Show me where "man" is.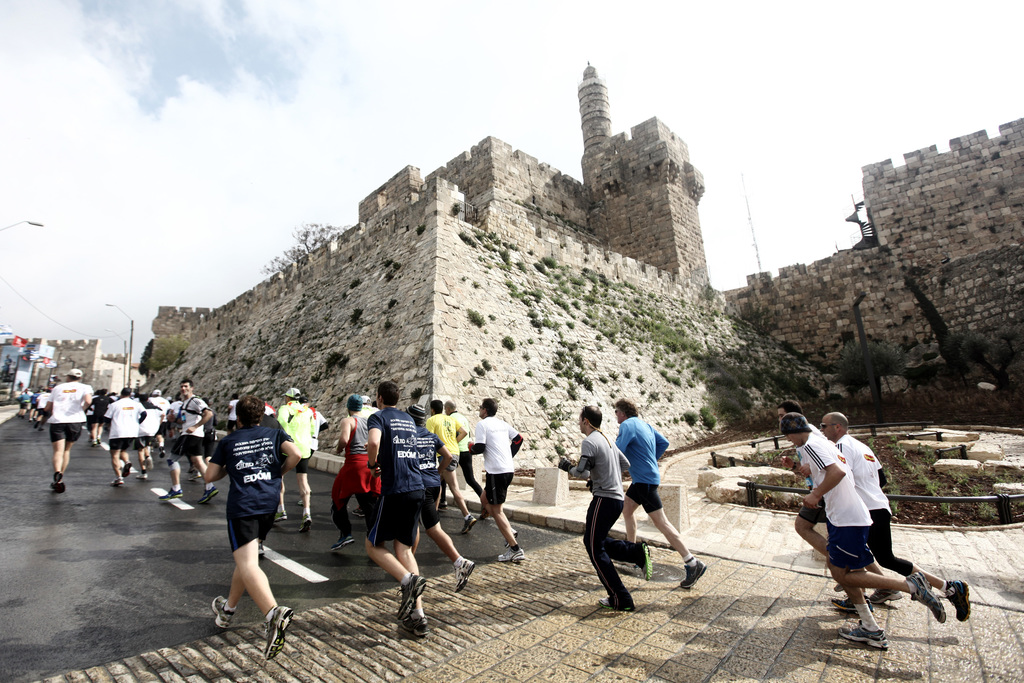
"man" is at 559/401/650/609.
